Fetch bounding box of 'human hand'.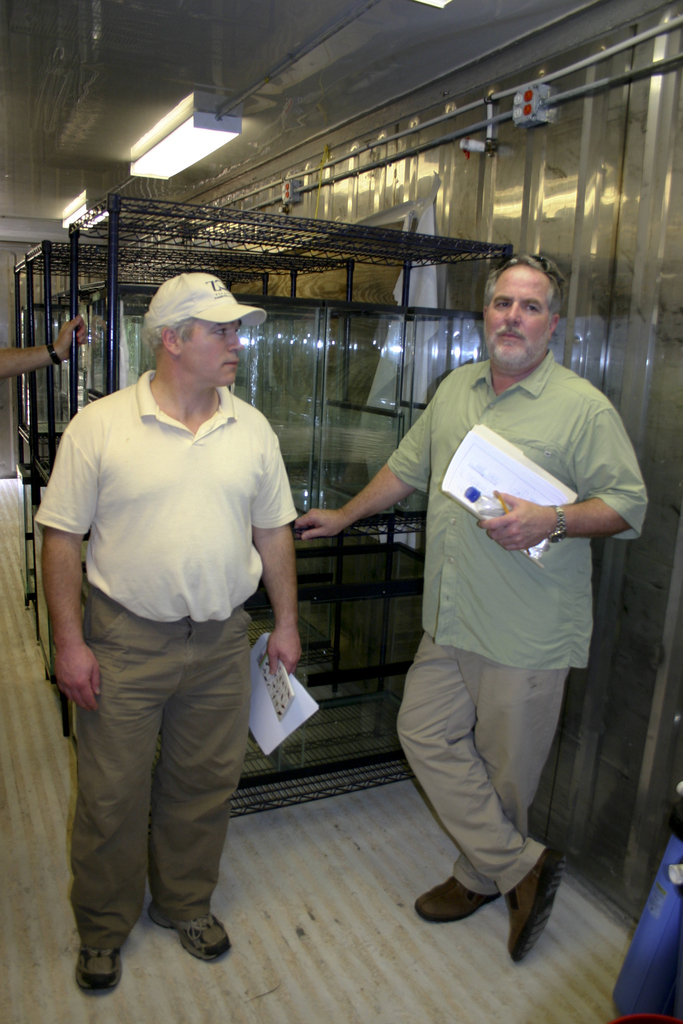
Bbox: Rect(473, 484, 559, 556).
